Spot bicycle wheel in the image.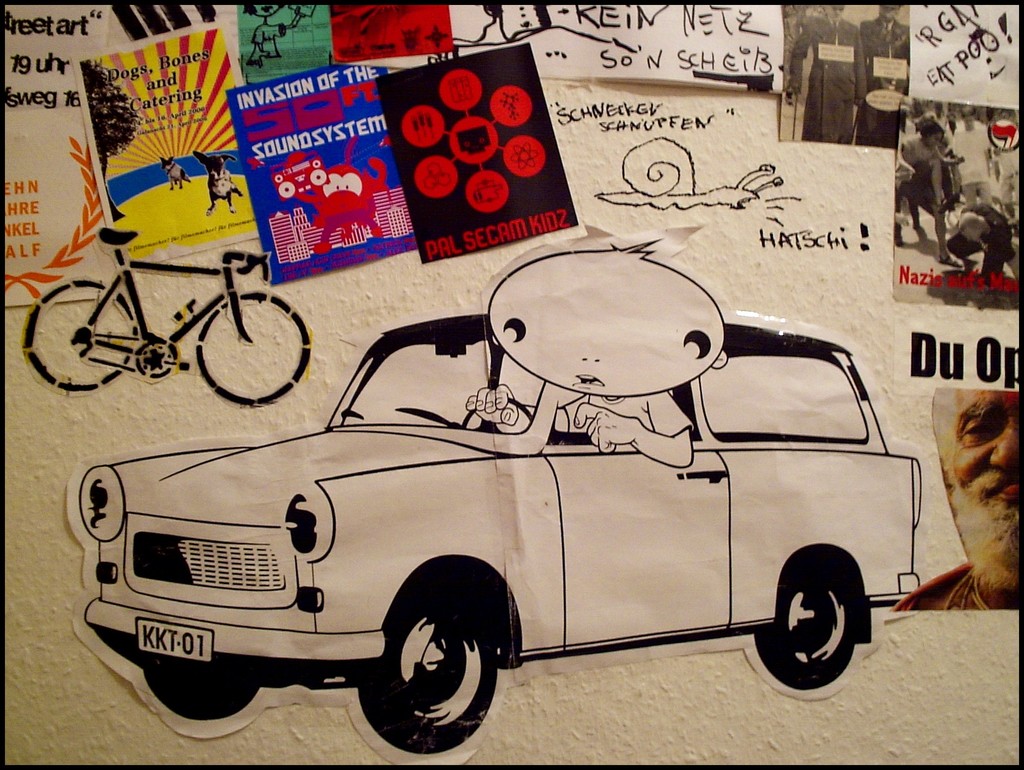
bicycle wheel found at box(25, 283, 141, 399).
